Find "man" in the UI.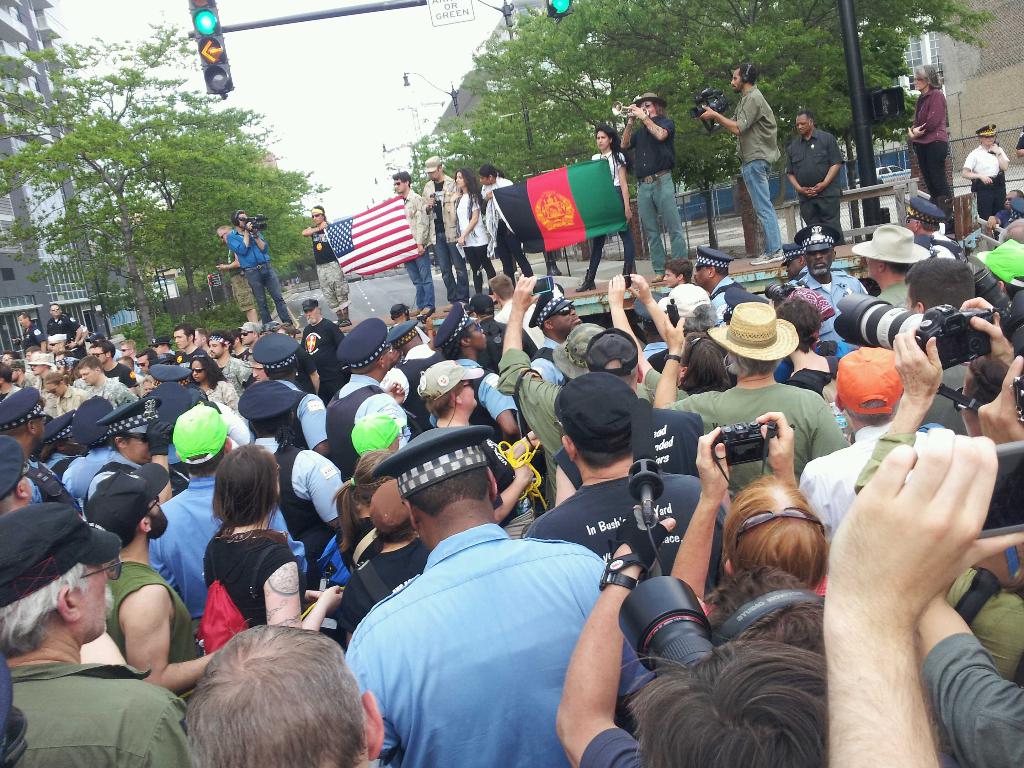
UI element at BBox(661, 288, 844, 493).
